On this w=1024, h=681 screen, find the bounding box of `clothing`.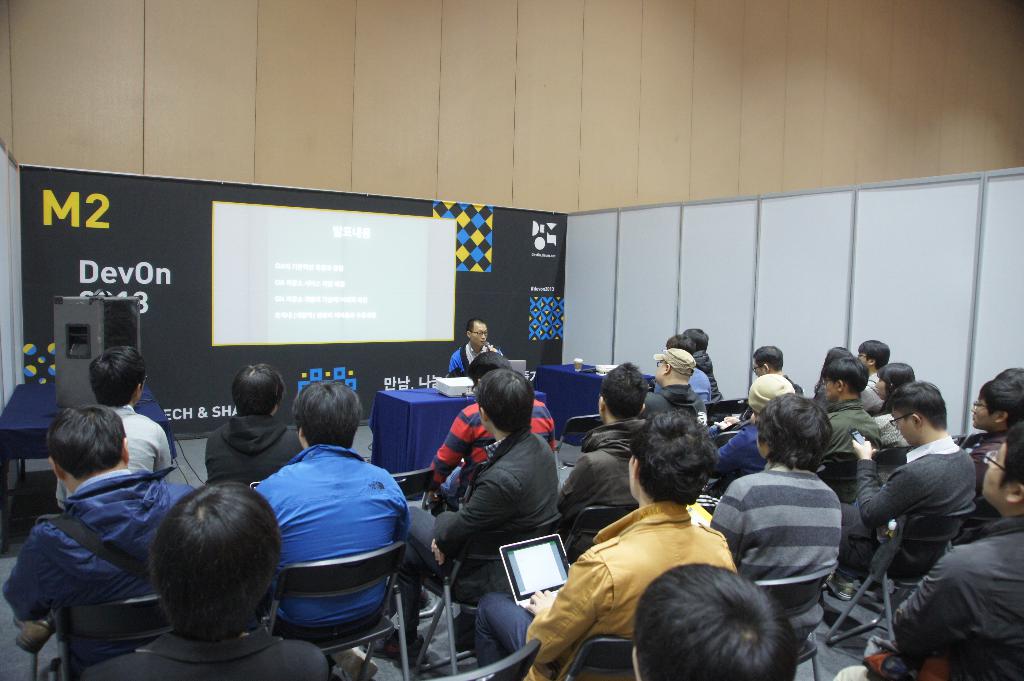
Bounding box: x1=255 y1=442 x2=423 y2=627.
